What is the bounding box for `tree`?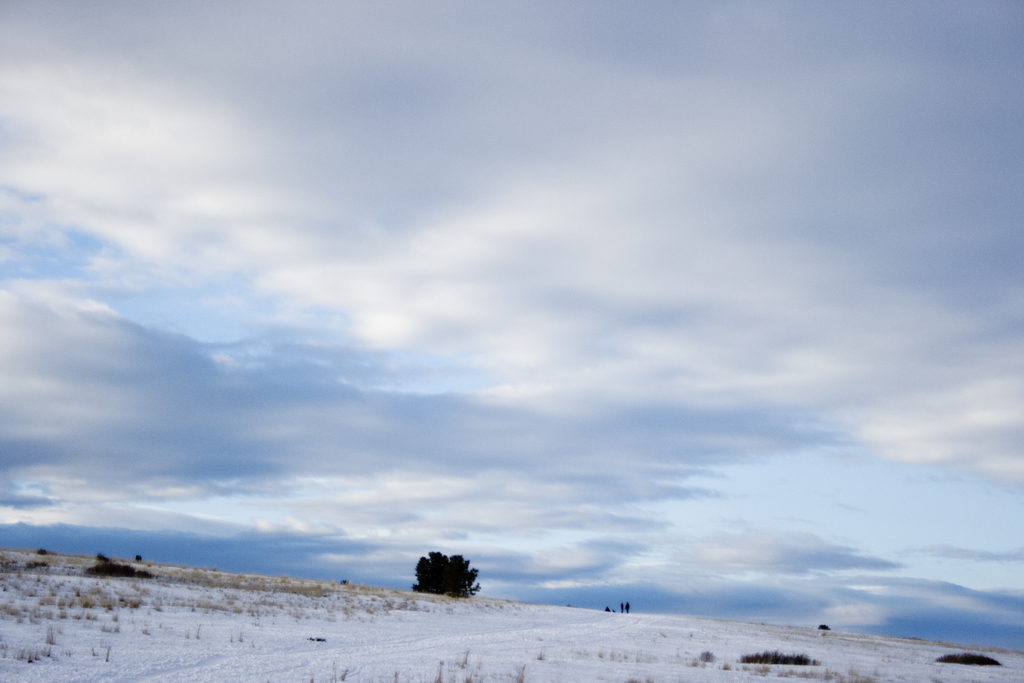
bbox=[409, 546, 481, 596].
